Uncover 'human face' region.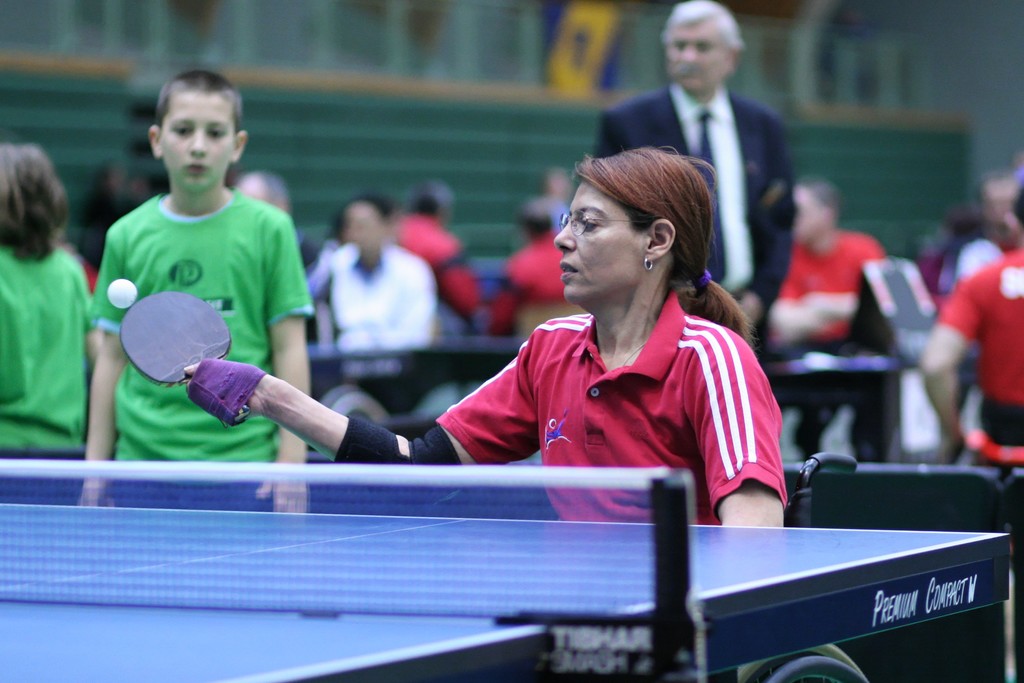
Uncovered: <bbox>668, 21, 732, 91</bbox>.
